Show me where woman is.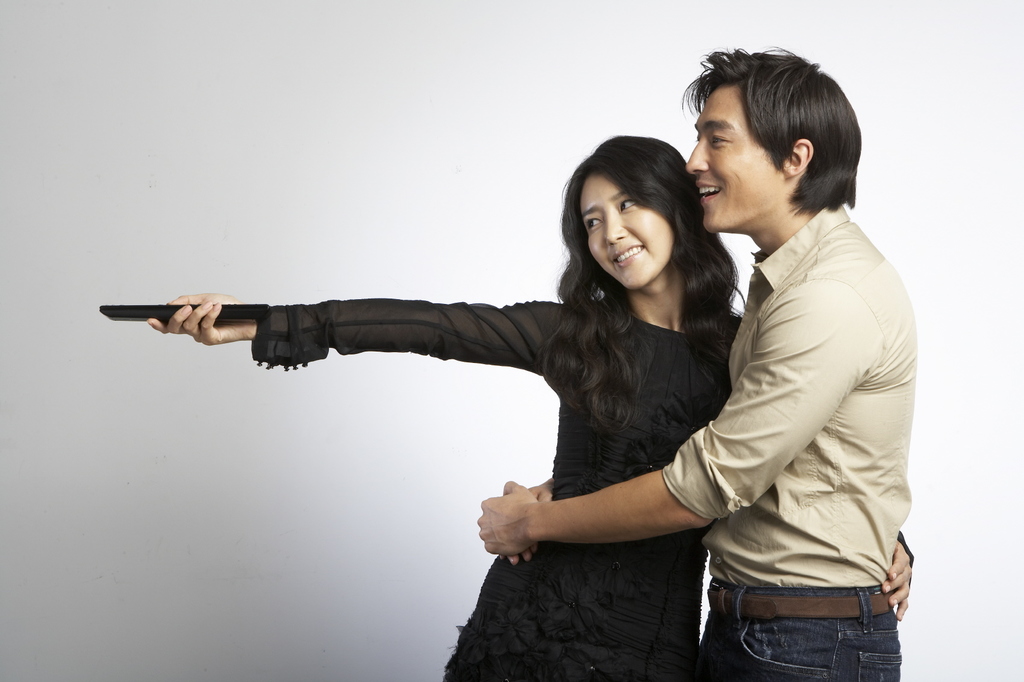
woman is at x1=138 y1=131 x2=918 y2=681.
